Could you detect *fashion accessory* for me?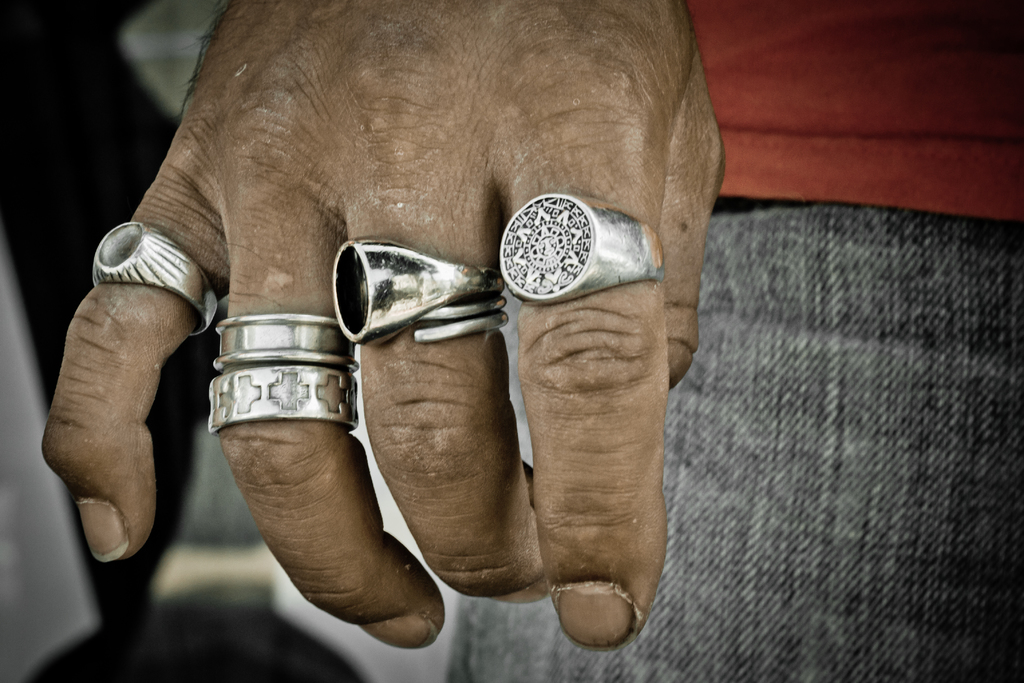
Detection result: box(204, 361, 360, 438).
